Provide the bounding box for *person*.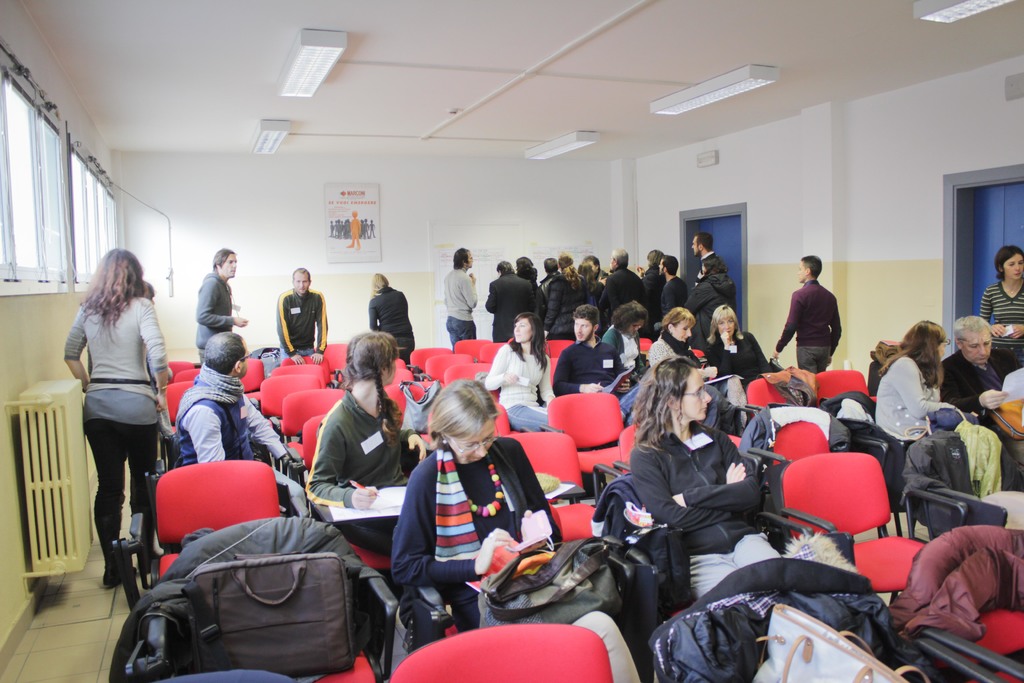
BBox(600, 299, 652, 387).
